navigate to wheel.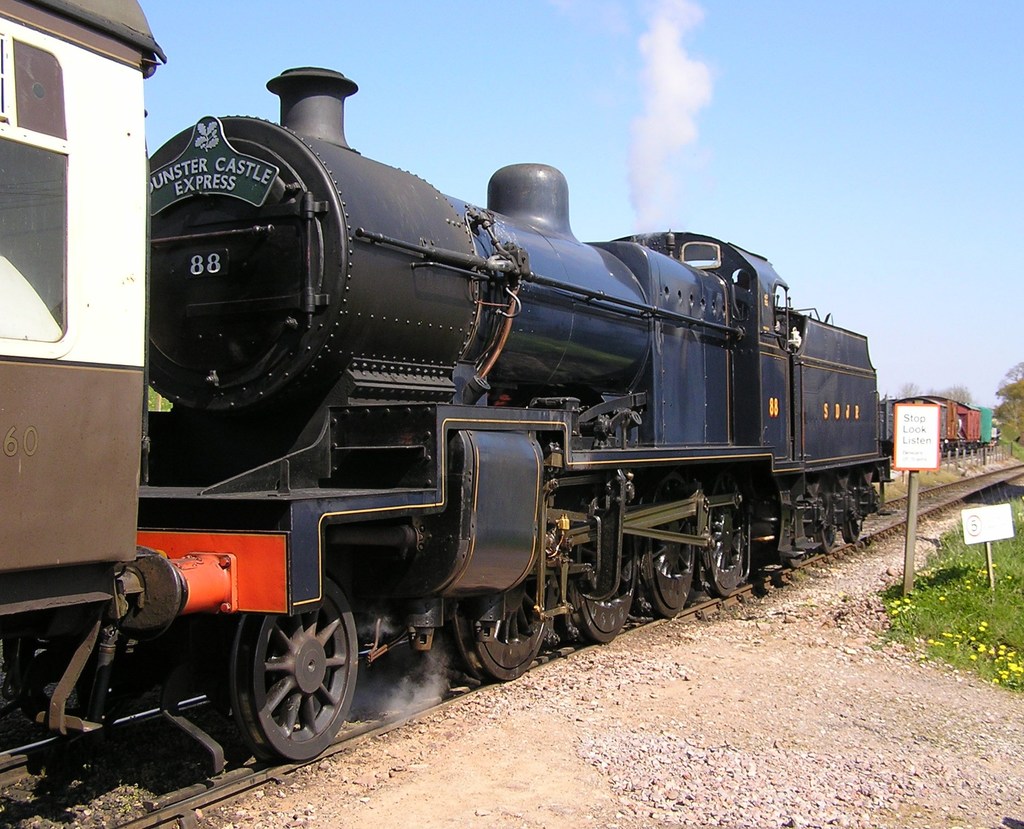
Navigation target: [703, 512, 756, 600].
